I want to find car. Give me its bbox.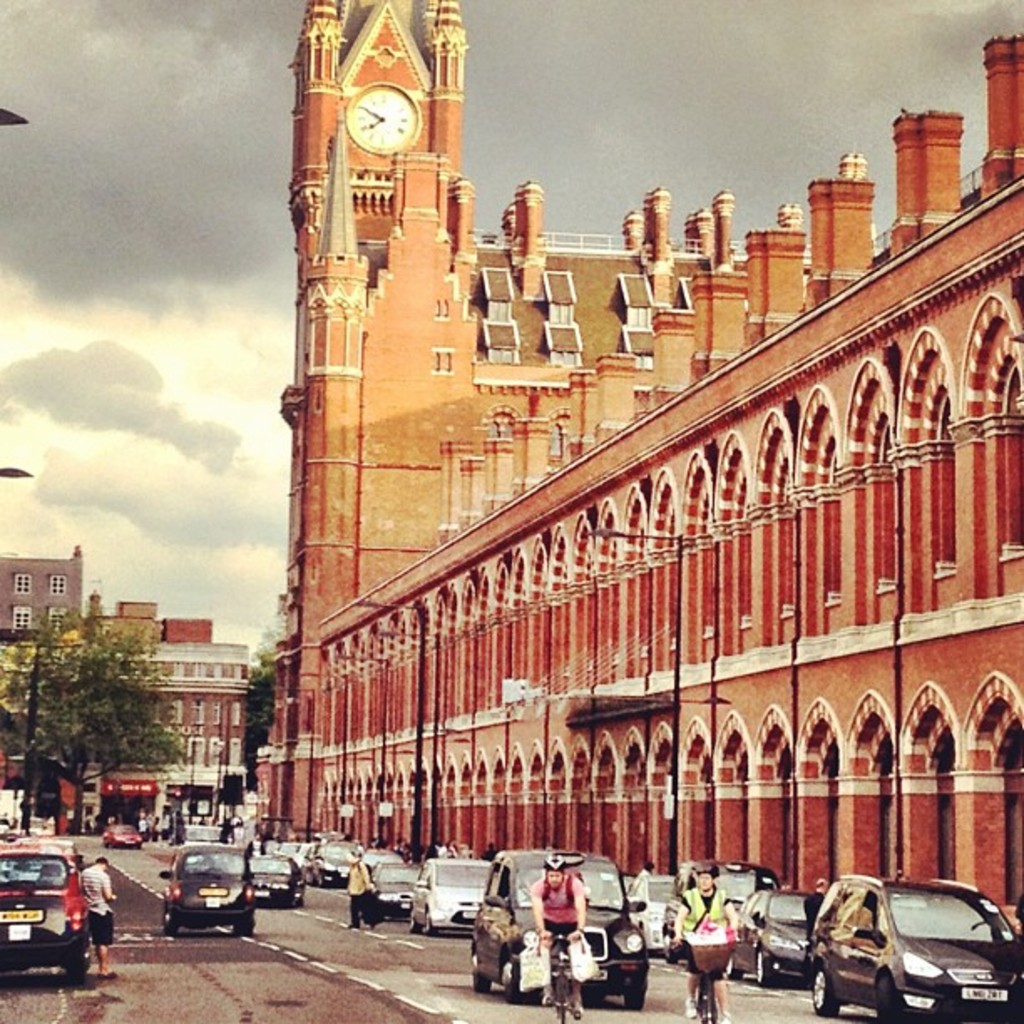
box=[415, 860, 497, 935].
